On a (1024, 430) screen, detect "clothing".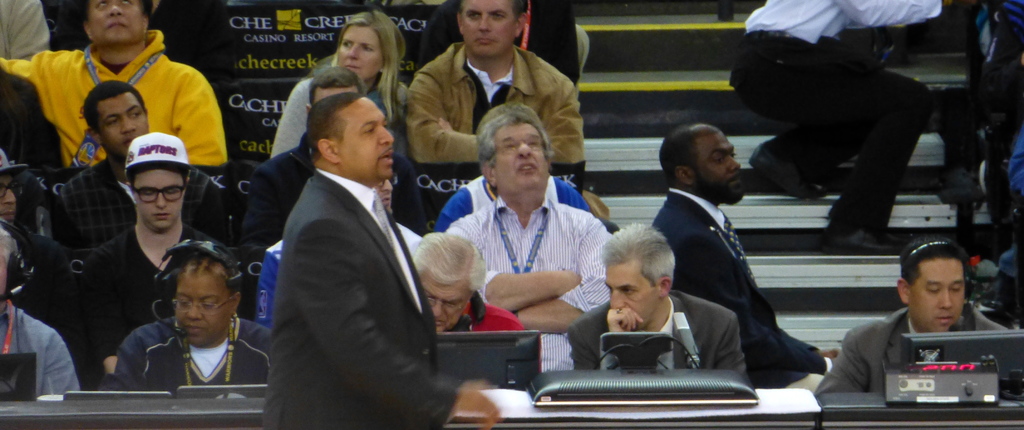
<bbox>56, 143, 208, 268</bbox>.
